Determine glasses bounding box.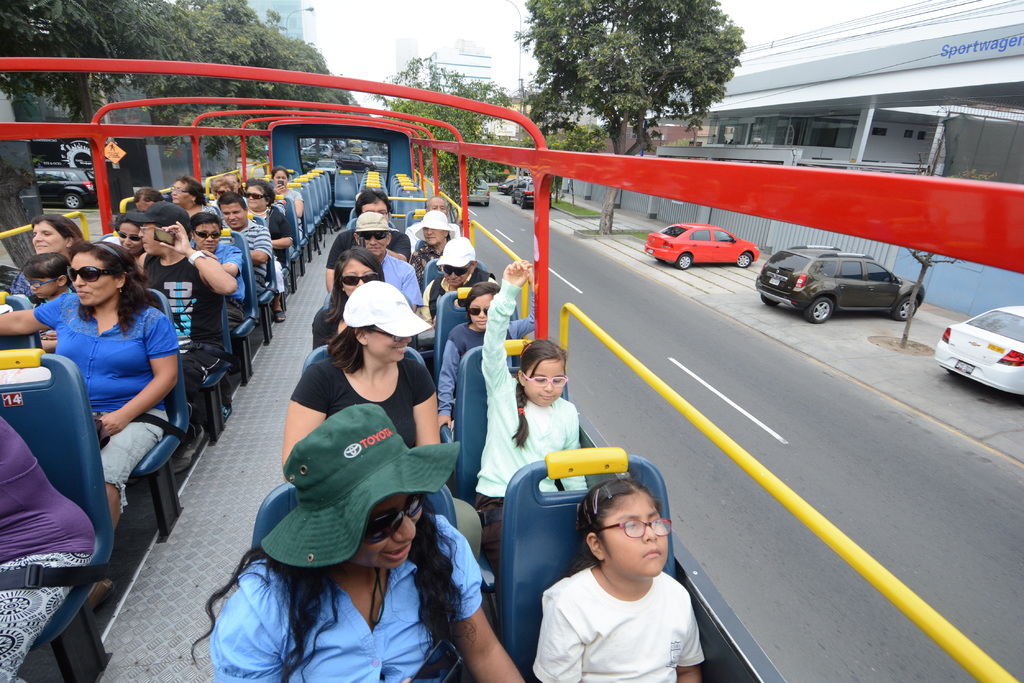
Determined: Rect(358, 232, 388, 241).
